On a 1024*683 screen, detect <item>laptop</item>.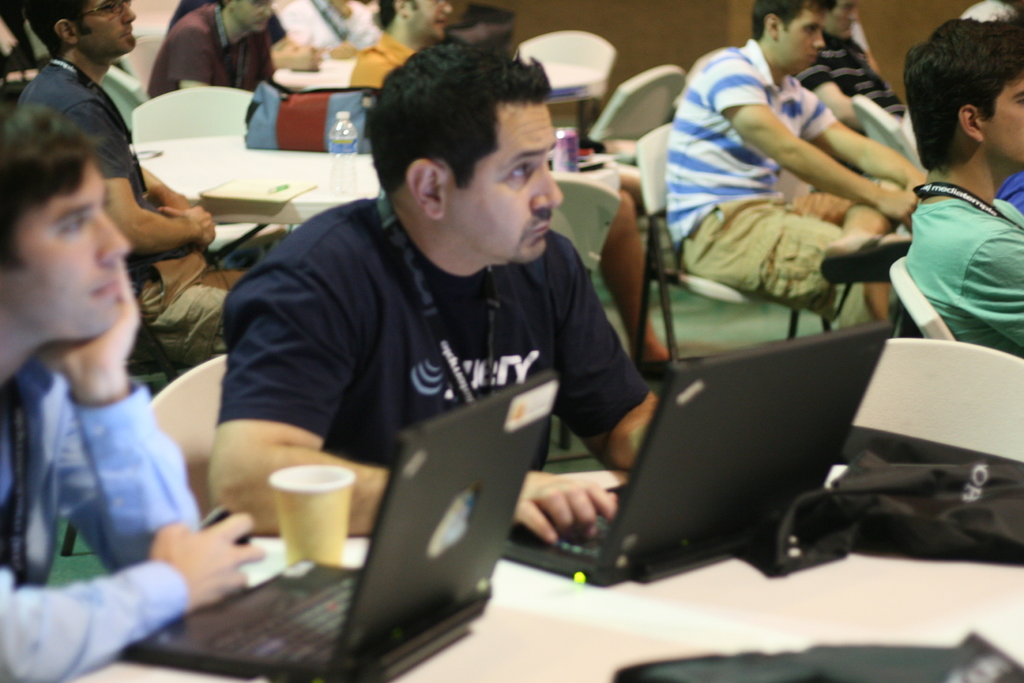
left=119, top=366, right=556, bottom=682.
